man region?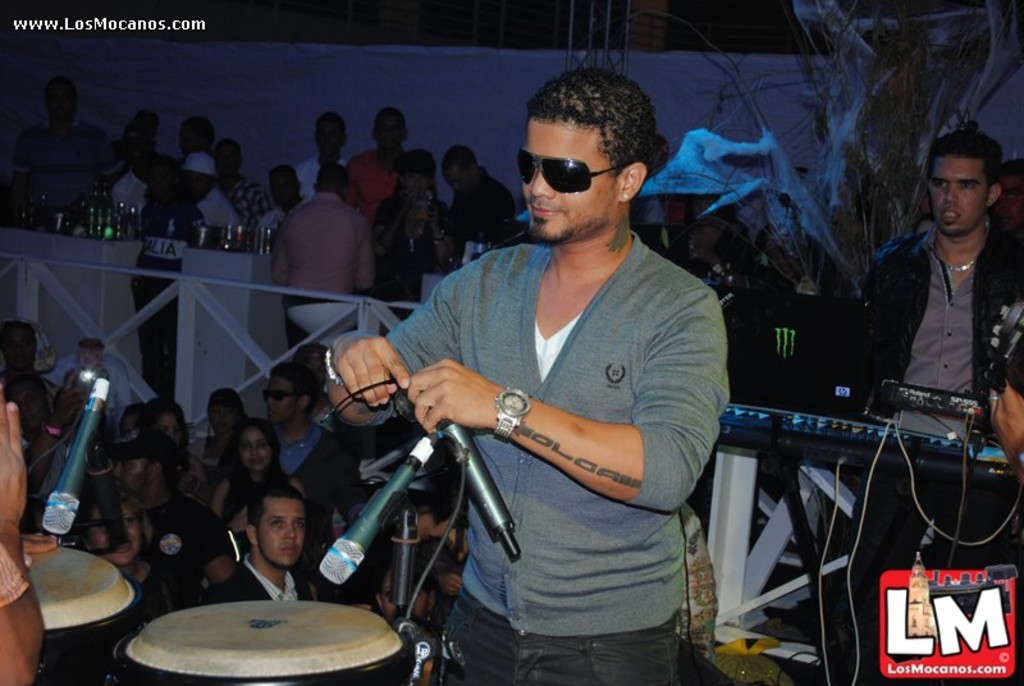
bbox=[440, 142, 516, 273]
